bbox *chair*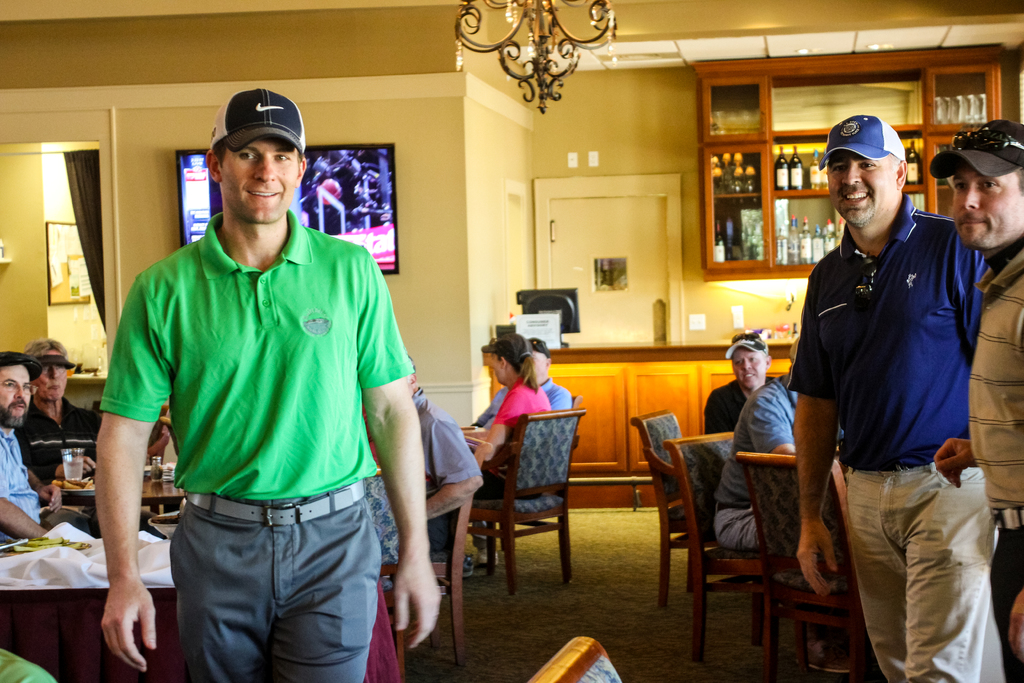
detection(523, 637, 624, 682)
